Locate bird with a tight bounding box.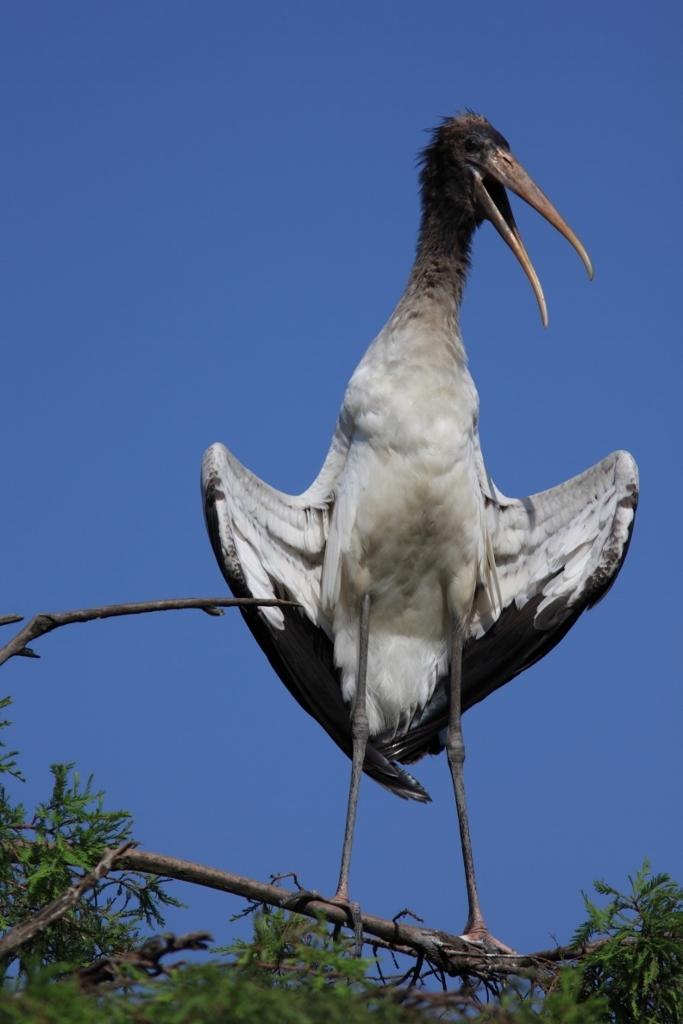
left=209, top=96, right=630, bottom=935.
